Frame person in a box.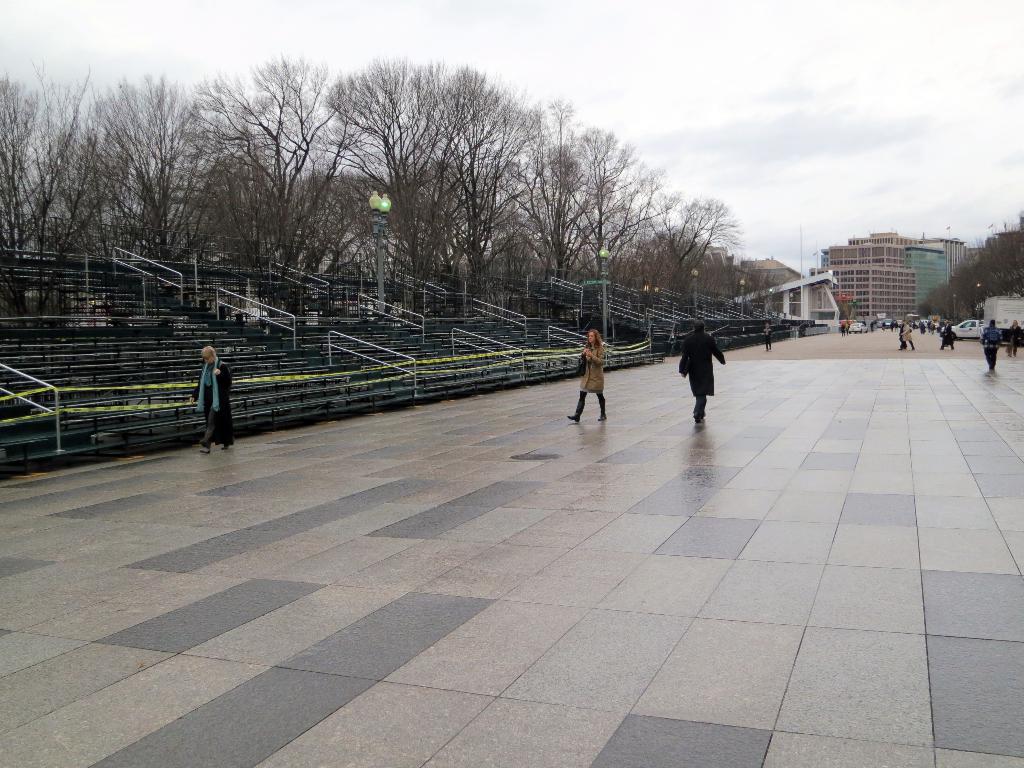
pyautogui.locateOnScreen(686, 326, 741, 425).
